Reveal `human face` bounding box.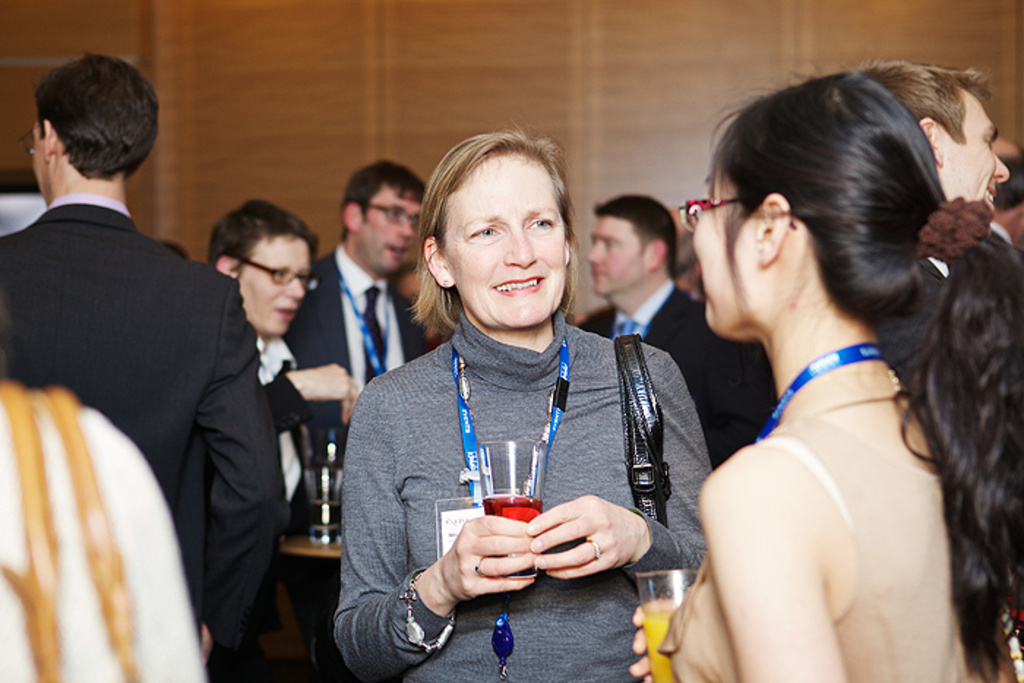
Revealed: [left=946, top=86, right=1006, bottom=211].
